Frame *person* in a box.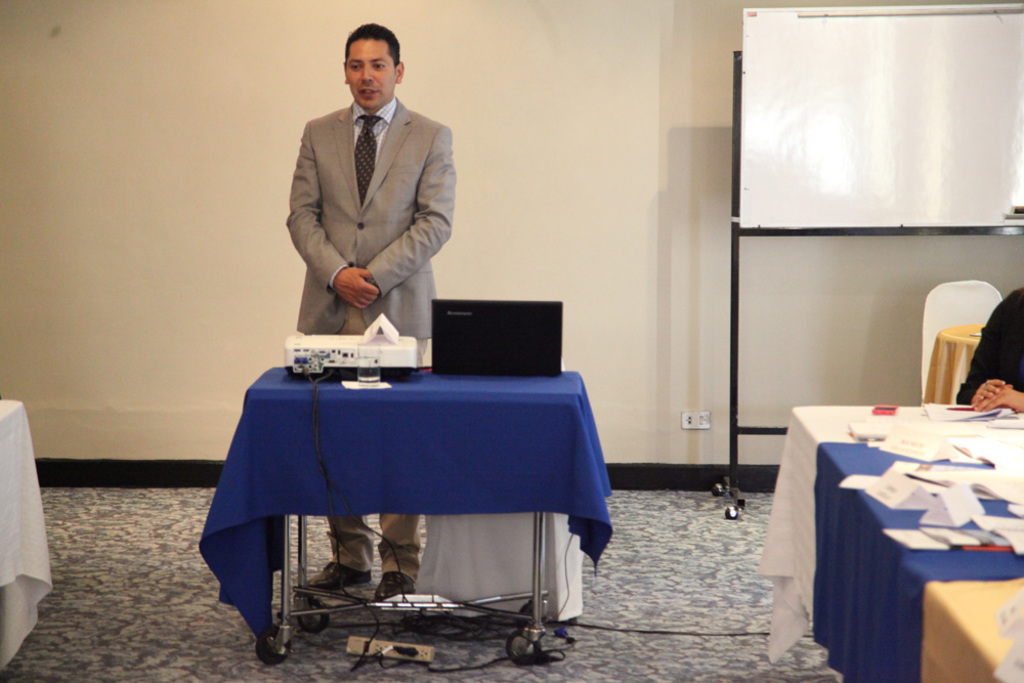
<bbox>947, 285, 1023, 414</bbox>.
